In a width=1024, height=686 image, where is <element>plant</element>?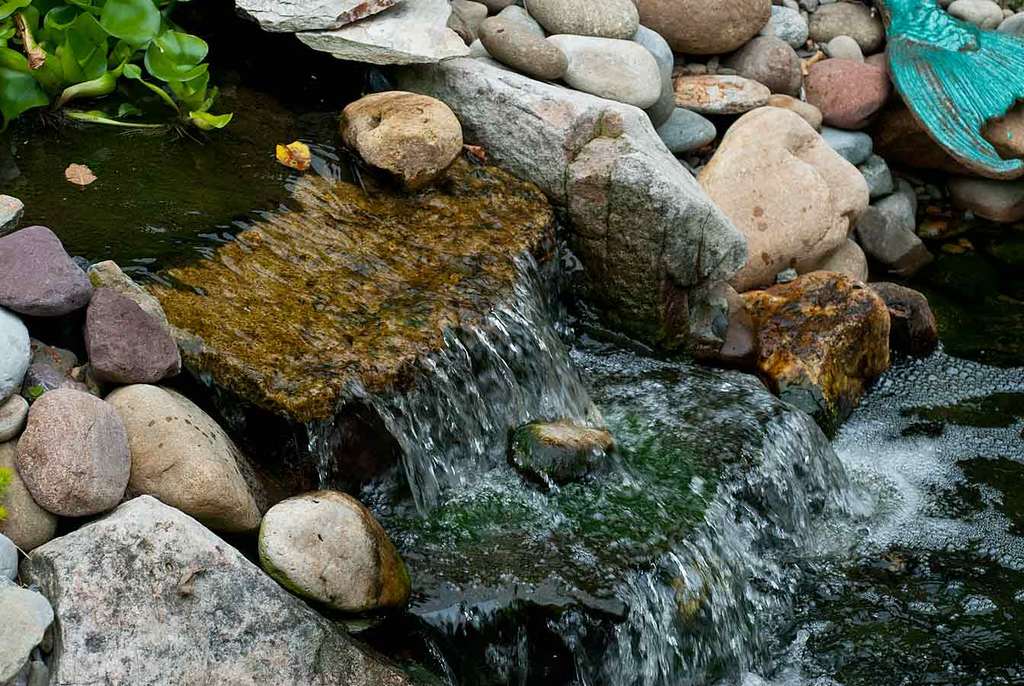
[x1=26, y1=6, x2=244, y2=146].
